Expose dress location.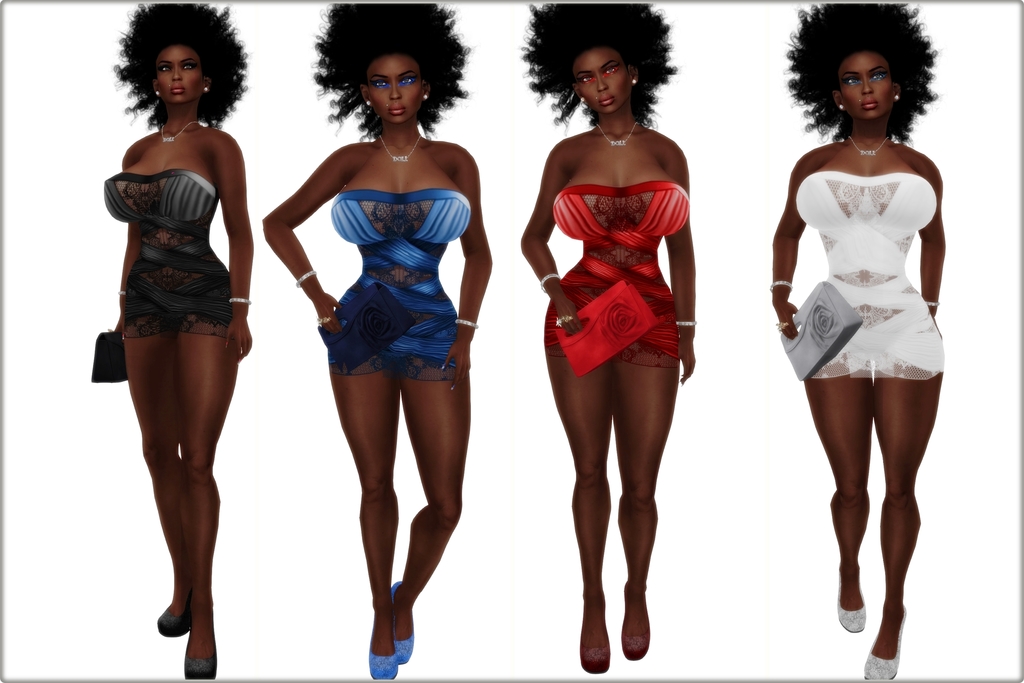
Exposed at locate(105, 172, 230, 336).
